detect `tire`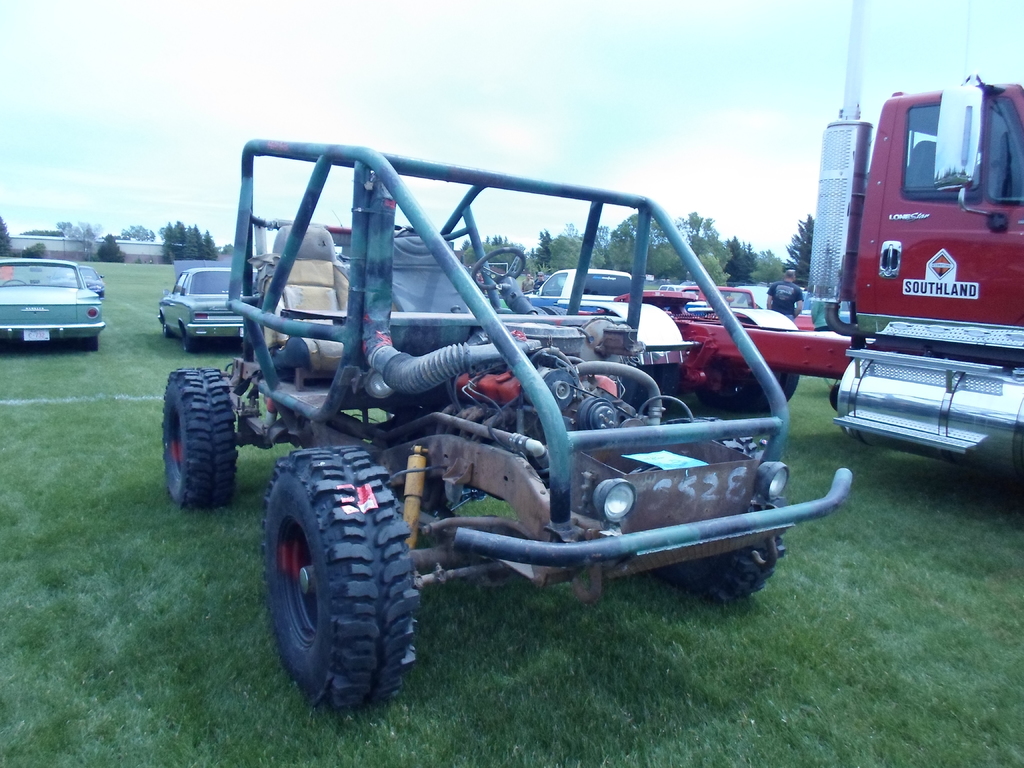
rect(161, 322, 175, 338)
